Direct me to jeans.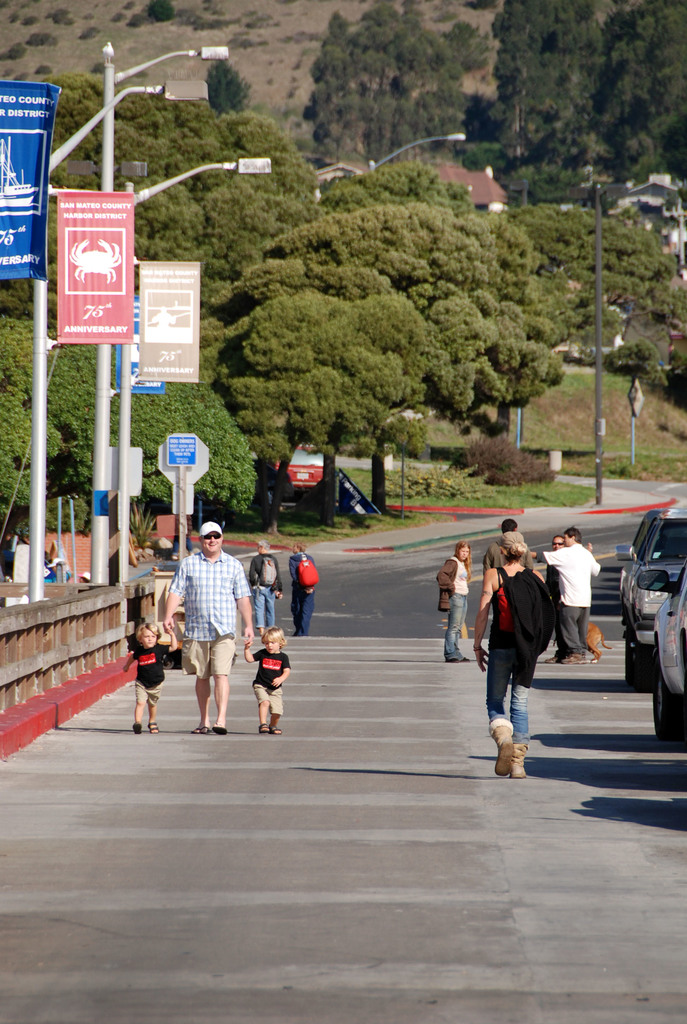
Direction: BBox(484, 645, 533, 749).
